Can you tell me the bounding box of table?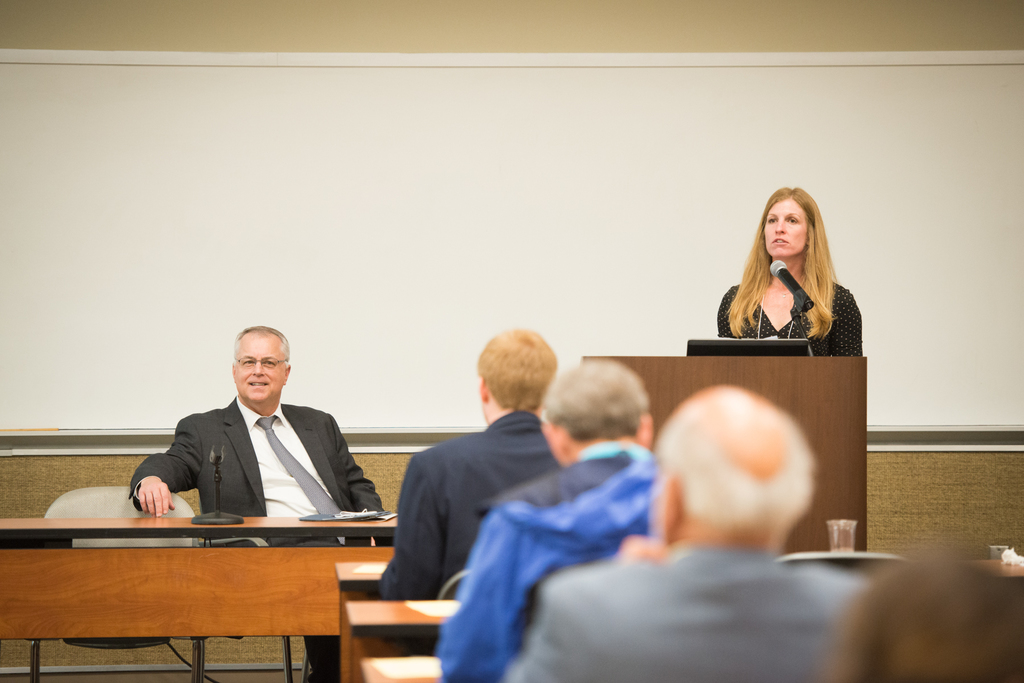
region(582, 349, 876, 559).
